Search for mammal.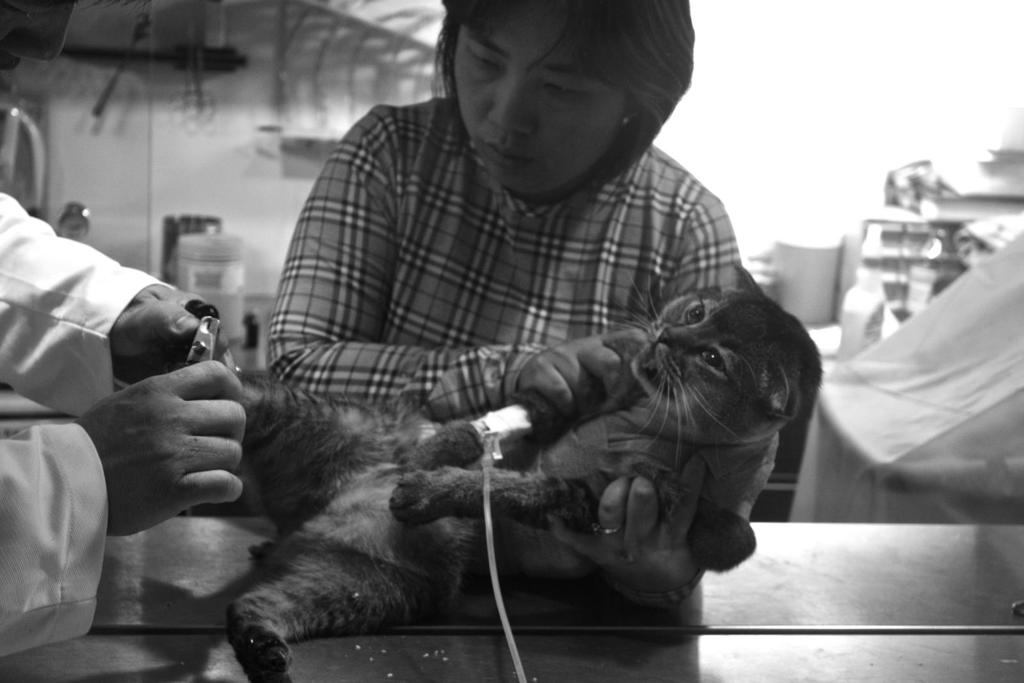
Found at l=166, t=266, r=837, b=666.
